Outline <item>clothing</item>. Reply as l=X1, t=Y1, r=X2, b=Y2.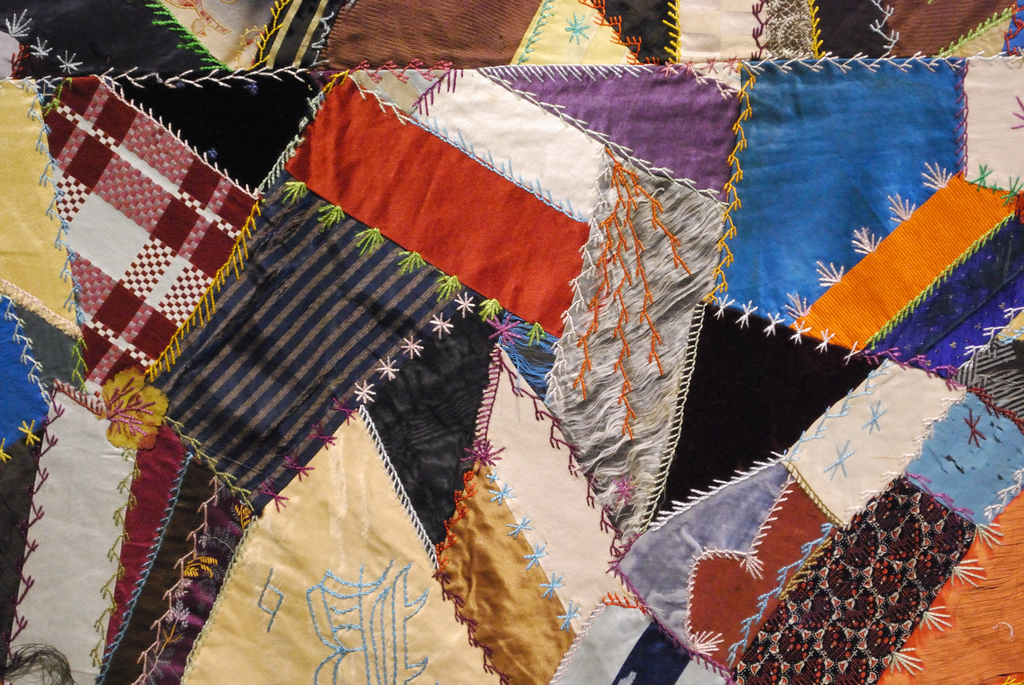
l=0, t=0, r=1023, b=684.
